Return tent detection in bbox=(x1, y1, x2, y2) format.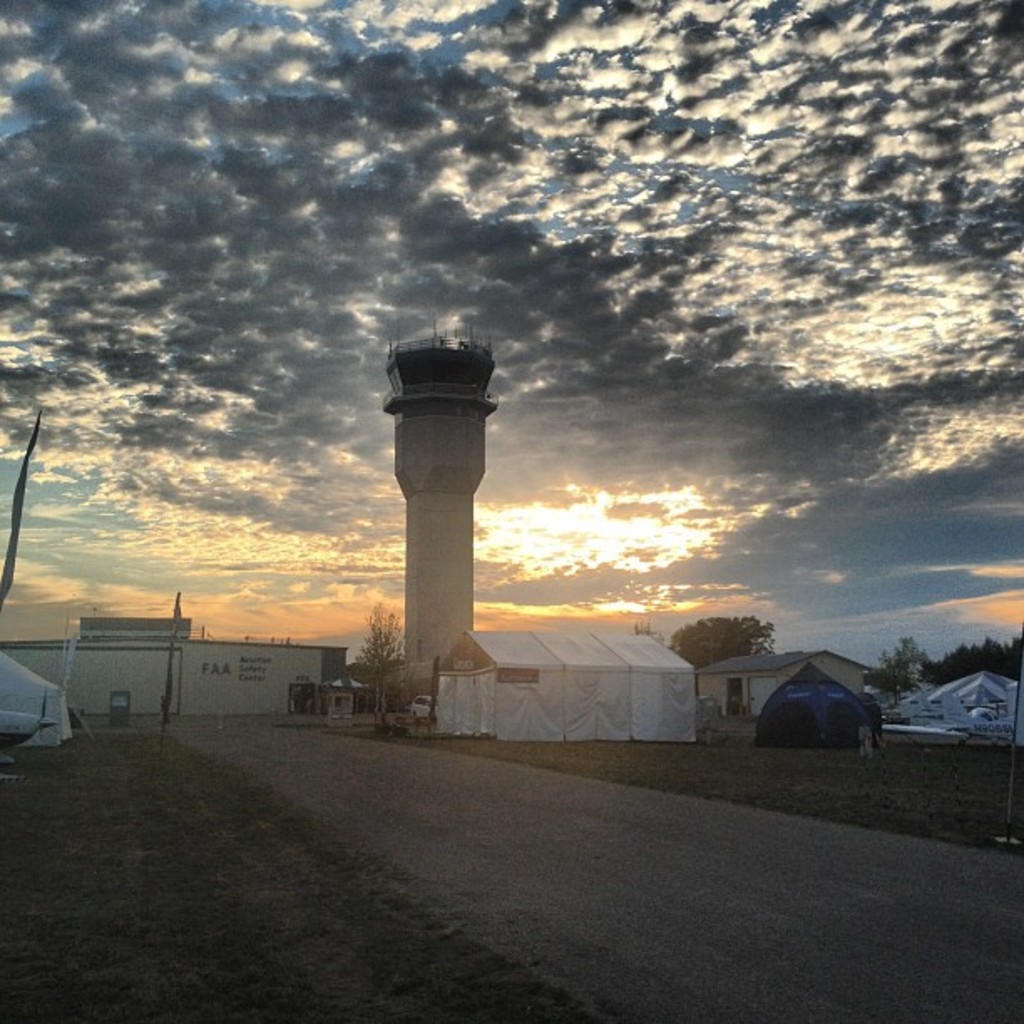
bbox=(738, 659, 915, 763).
